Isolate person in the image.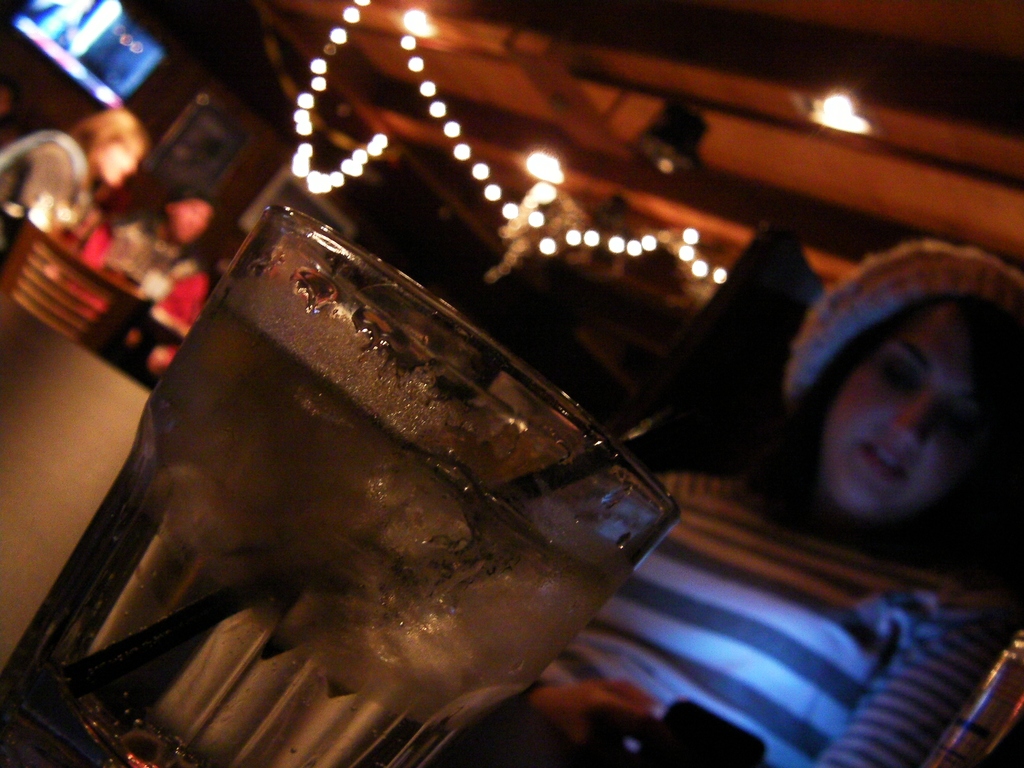
Isolated region: 517 237 1023 767.
